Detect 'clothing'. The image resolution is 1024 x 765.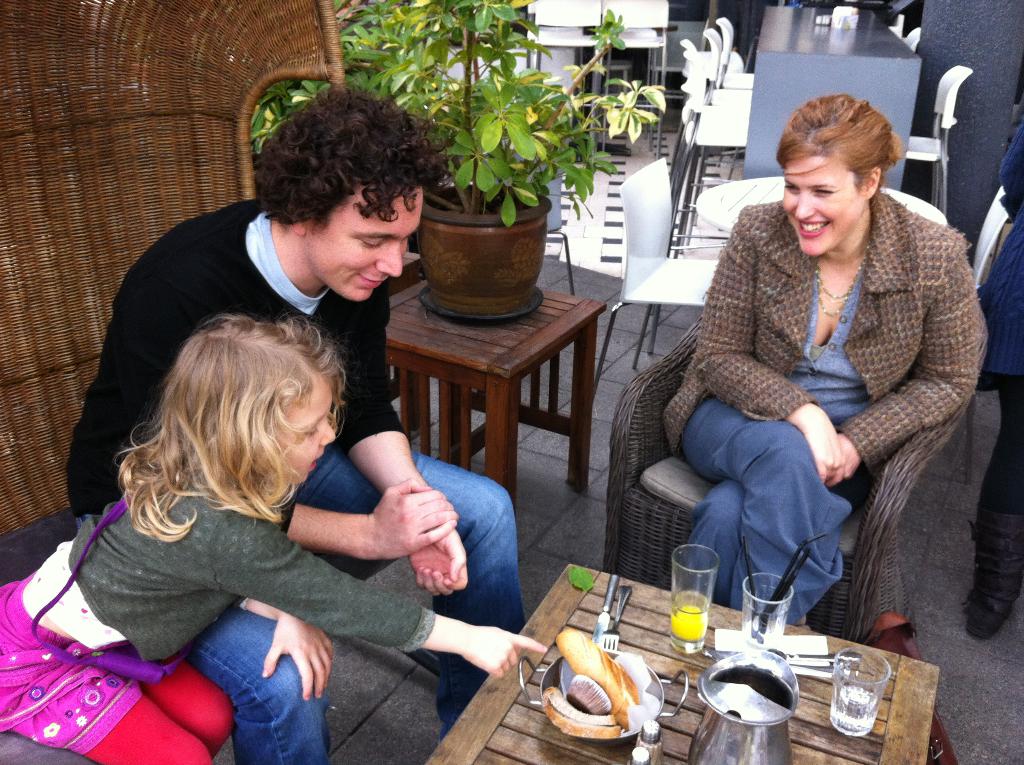
x1=65, y1=198, x2=527, y2=737.
